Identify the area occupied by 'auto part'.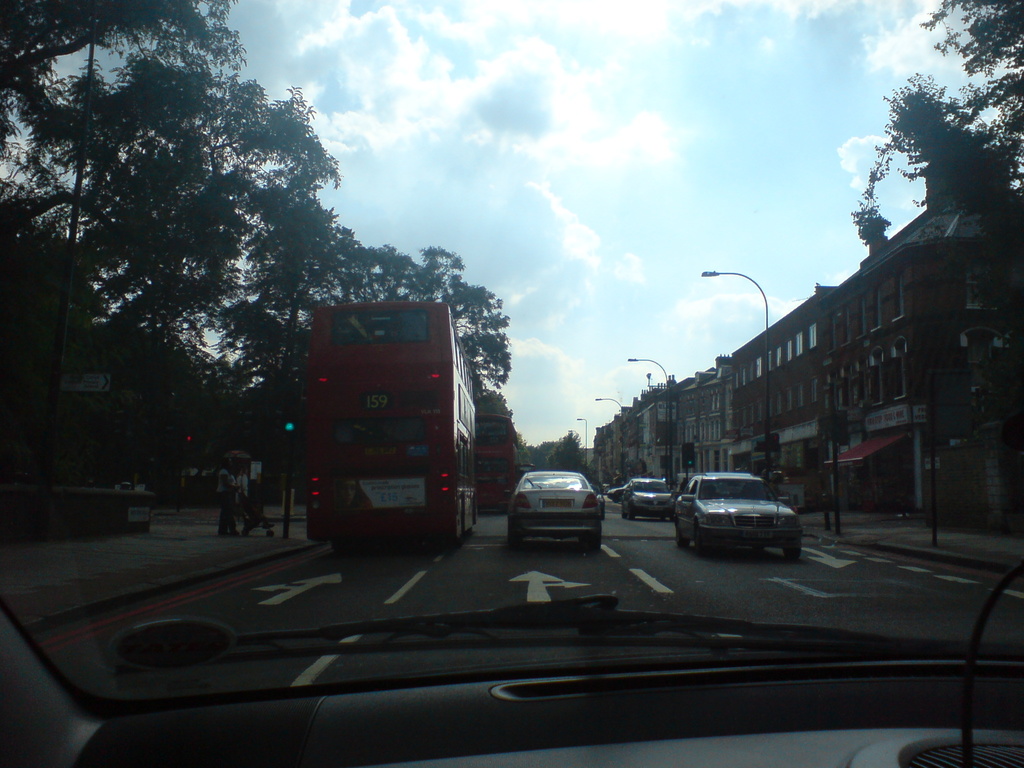
Area: x1=584 y1=488 x2=600 y2=506.
